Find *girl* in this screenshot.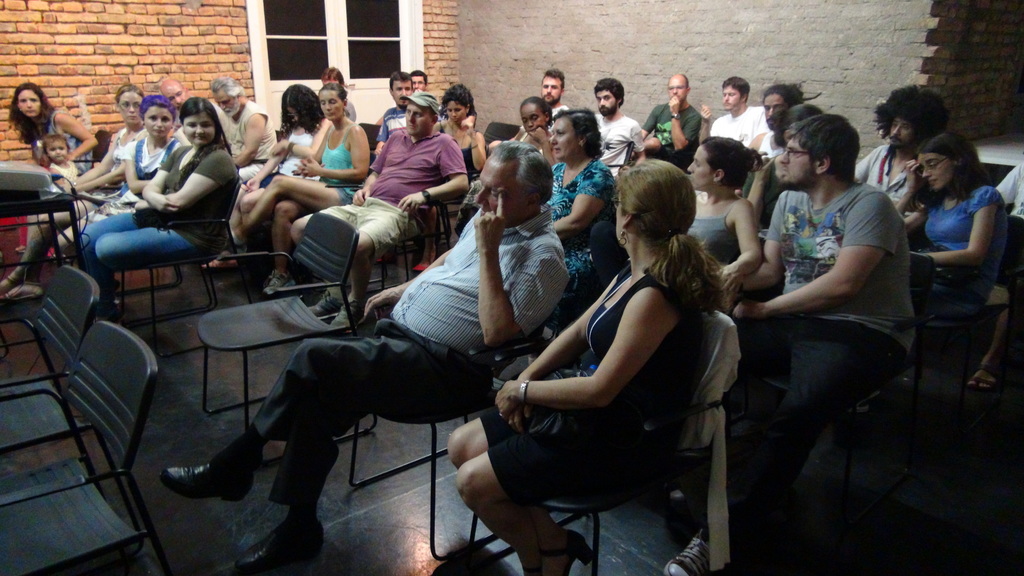
The bounding box for *girl* is {"left": 6, "top": 79, "right": 94, "bottom": 176}.
